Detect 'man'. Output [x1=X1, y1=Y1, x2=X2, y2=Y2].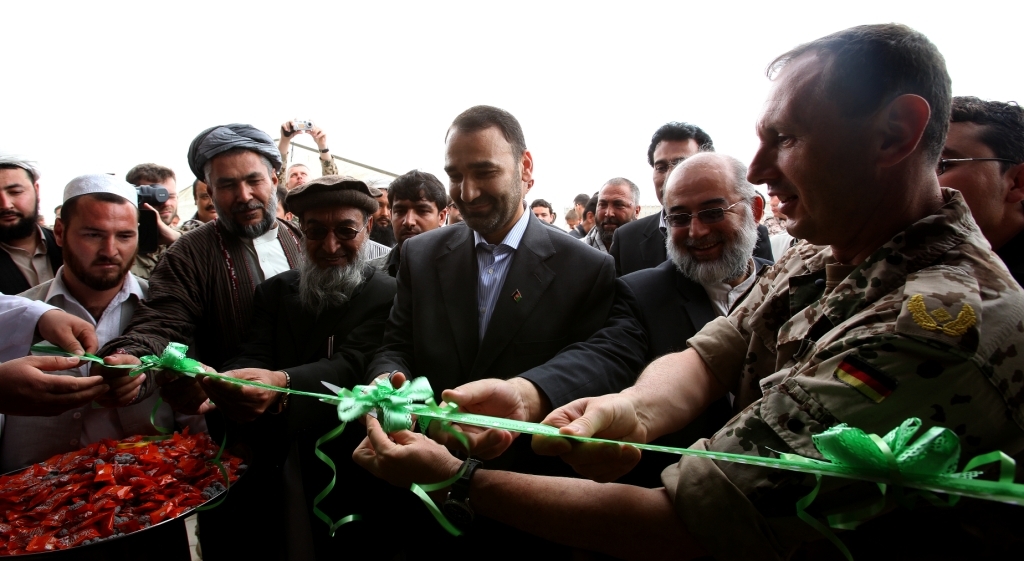
[x1=116, y1=154, x2=203, y2=279].
